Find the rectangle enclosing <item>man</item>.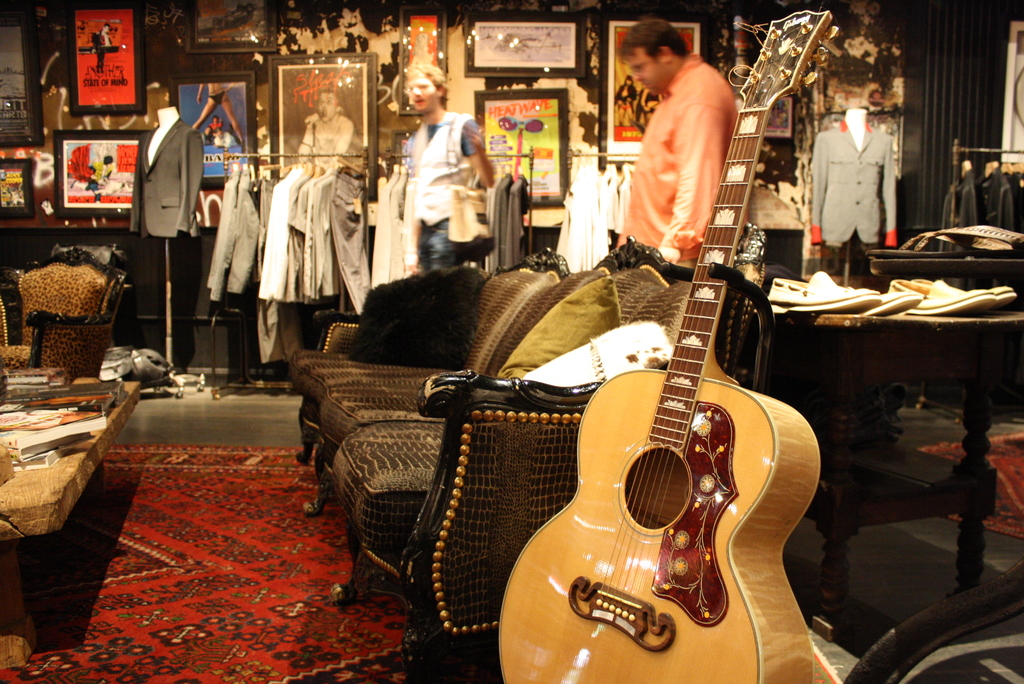
616, 12, 733, 262.
